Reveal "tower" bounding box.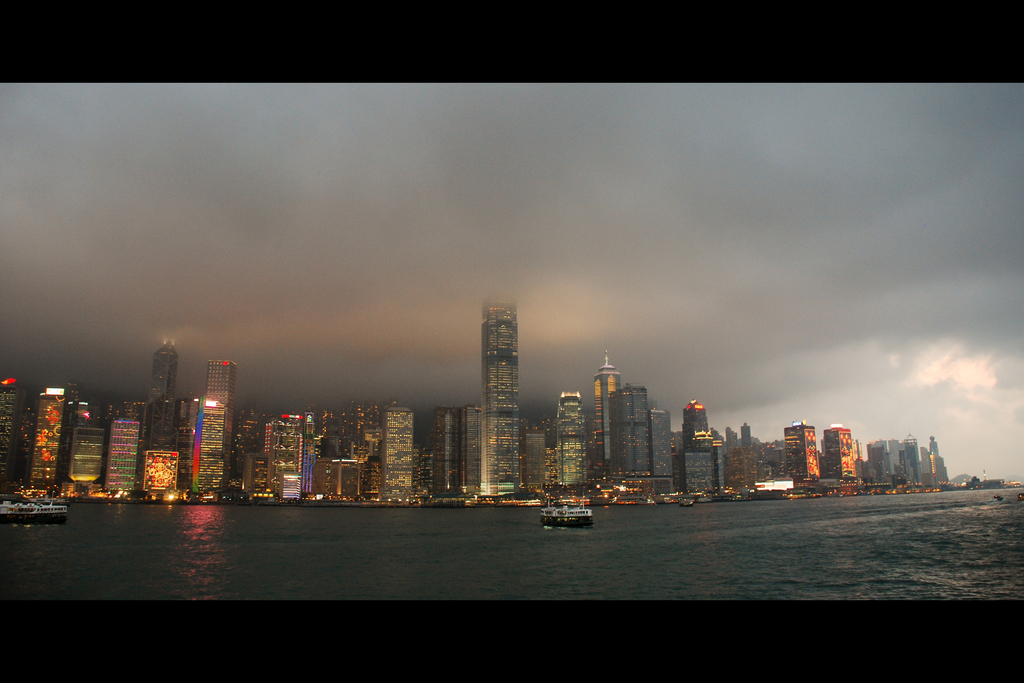
Revealed: (191,364,236,484).
